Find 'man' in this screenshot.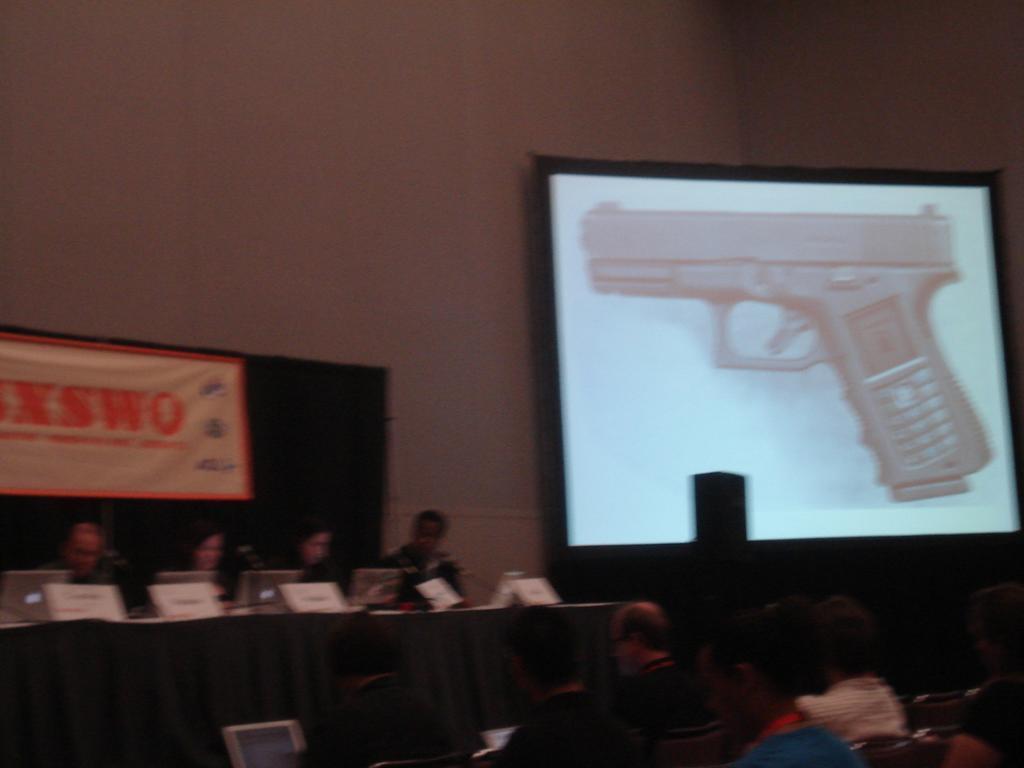
The bounding box for 'man' is x1=702 y1=618 x2=865 y2=767.
